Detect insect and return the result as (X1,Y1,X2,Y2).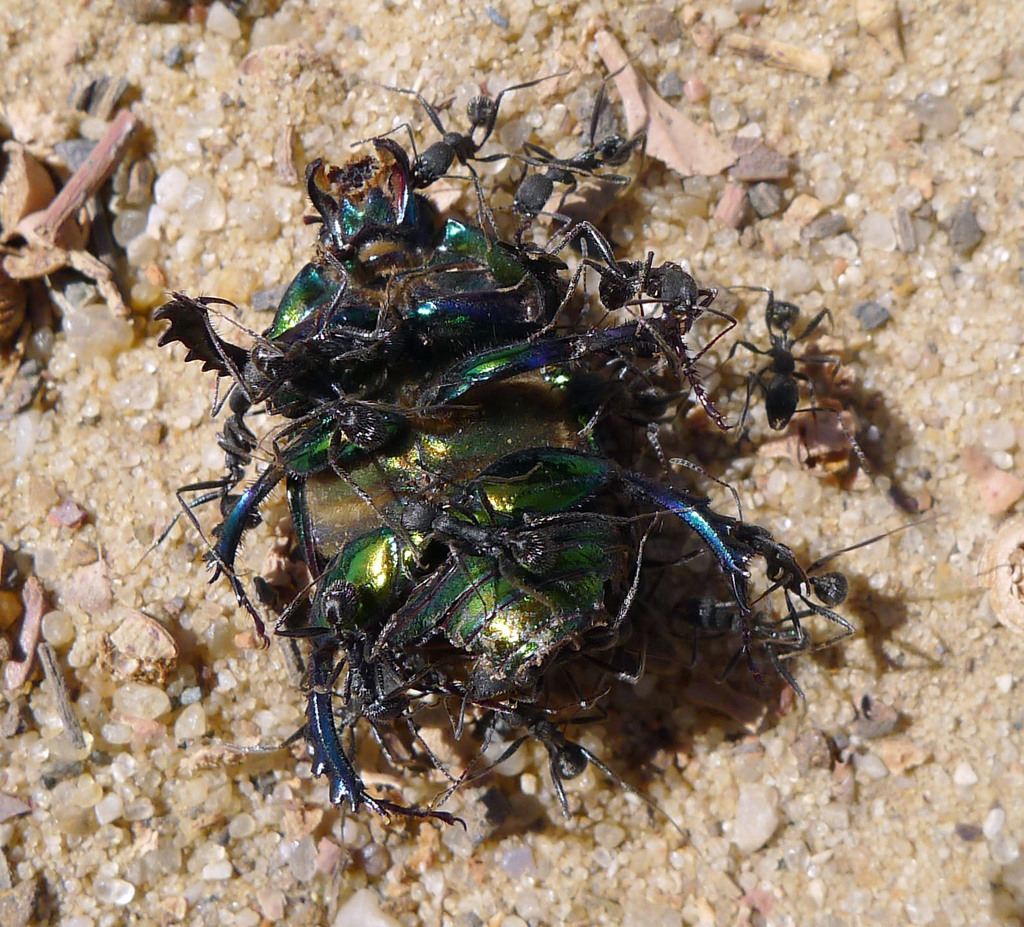
(730,287,878,473).
